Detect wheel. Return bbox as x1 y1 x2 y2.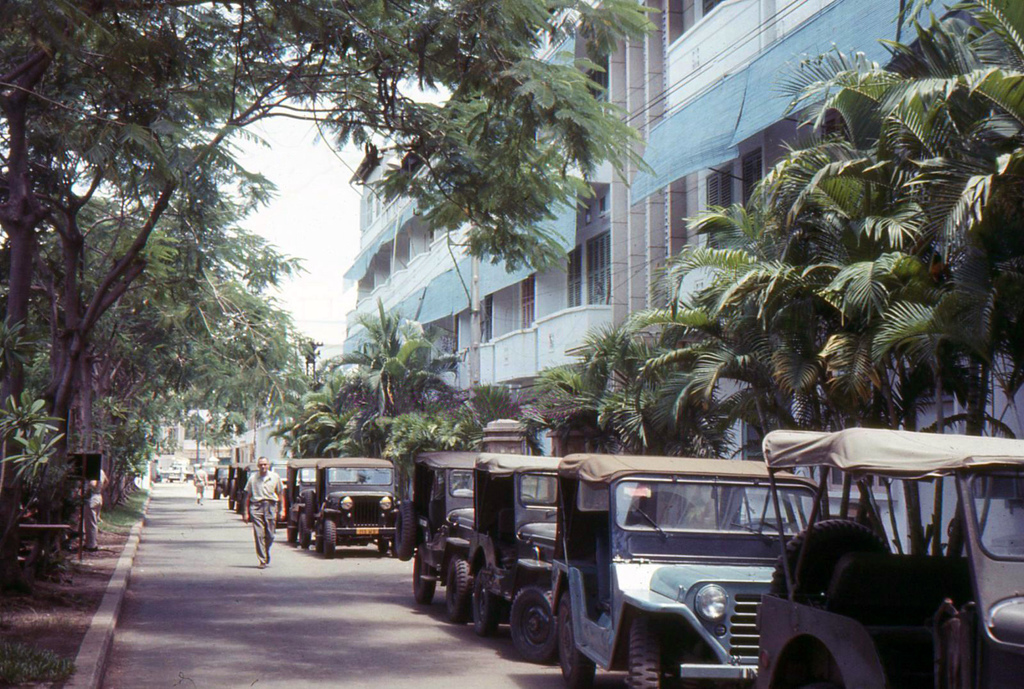
520 495 534 503.
